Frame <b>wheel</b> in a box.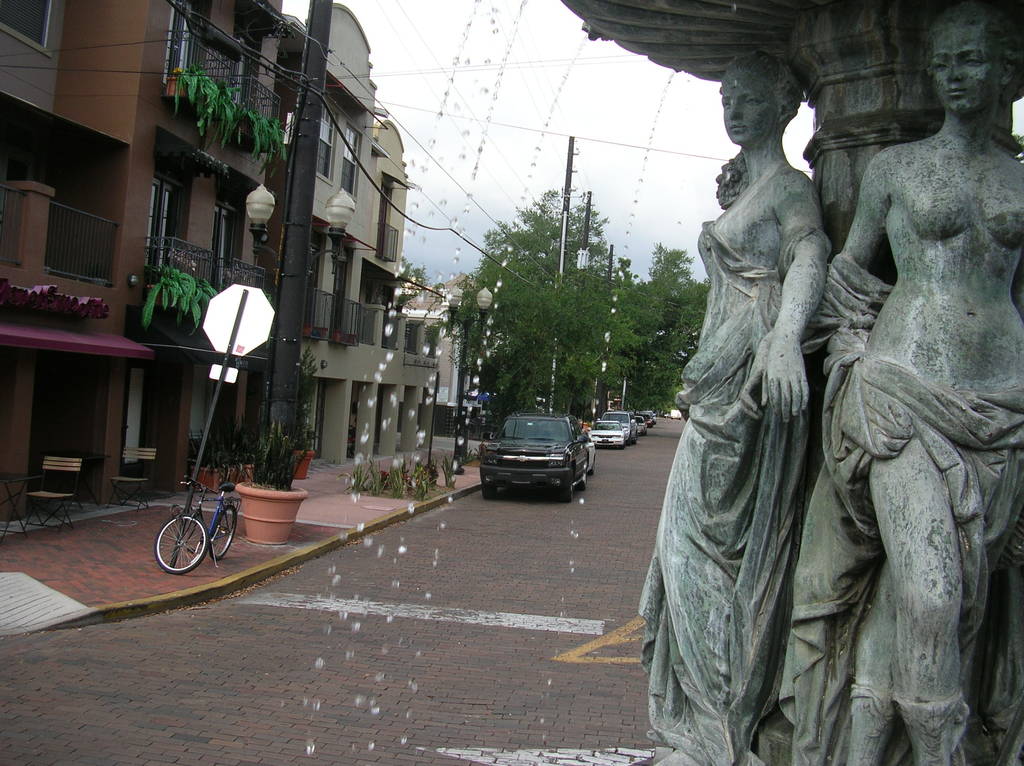
(left=579, top=464, right=587, bottom=490).
